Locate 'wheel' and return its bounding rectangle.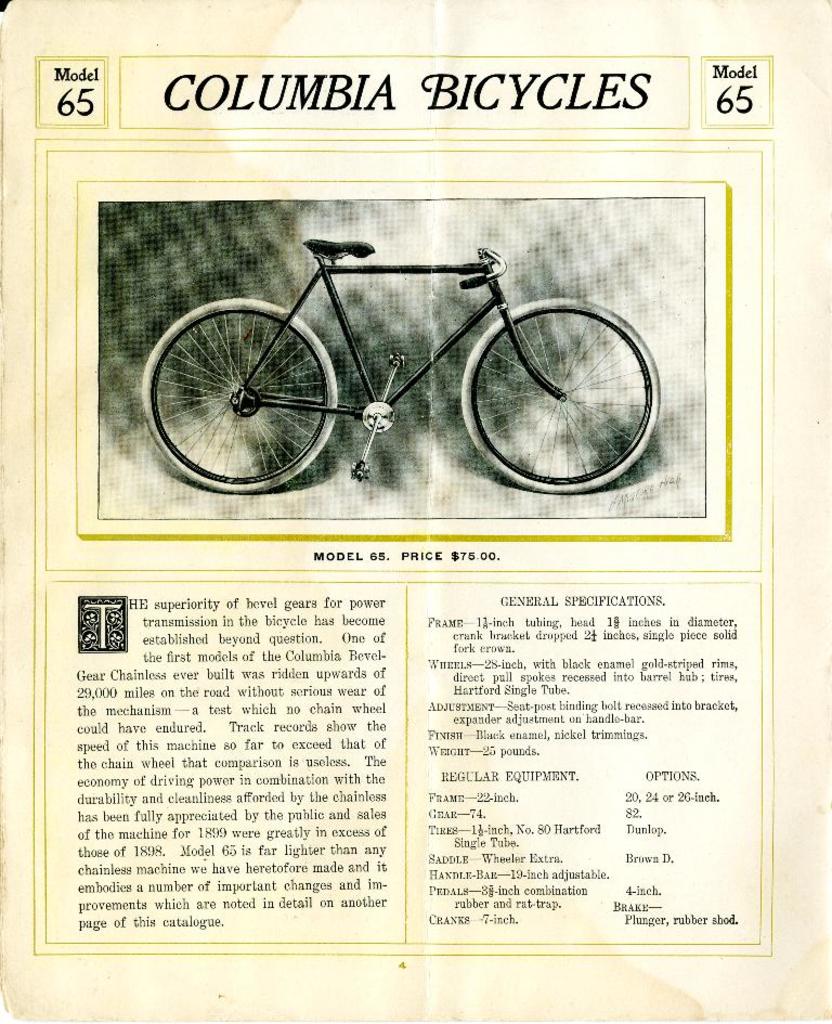
region(456, 287, 664, 487).
